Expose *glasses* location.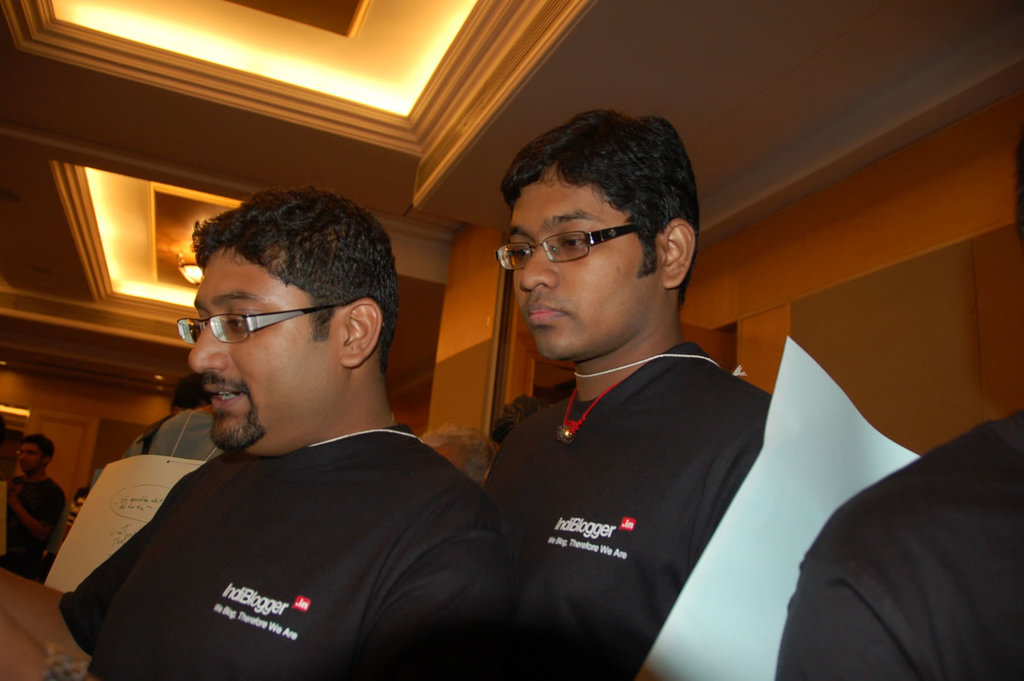
Exposed at 493/220/647/271.
